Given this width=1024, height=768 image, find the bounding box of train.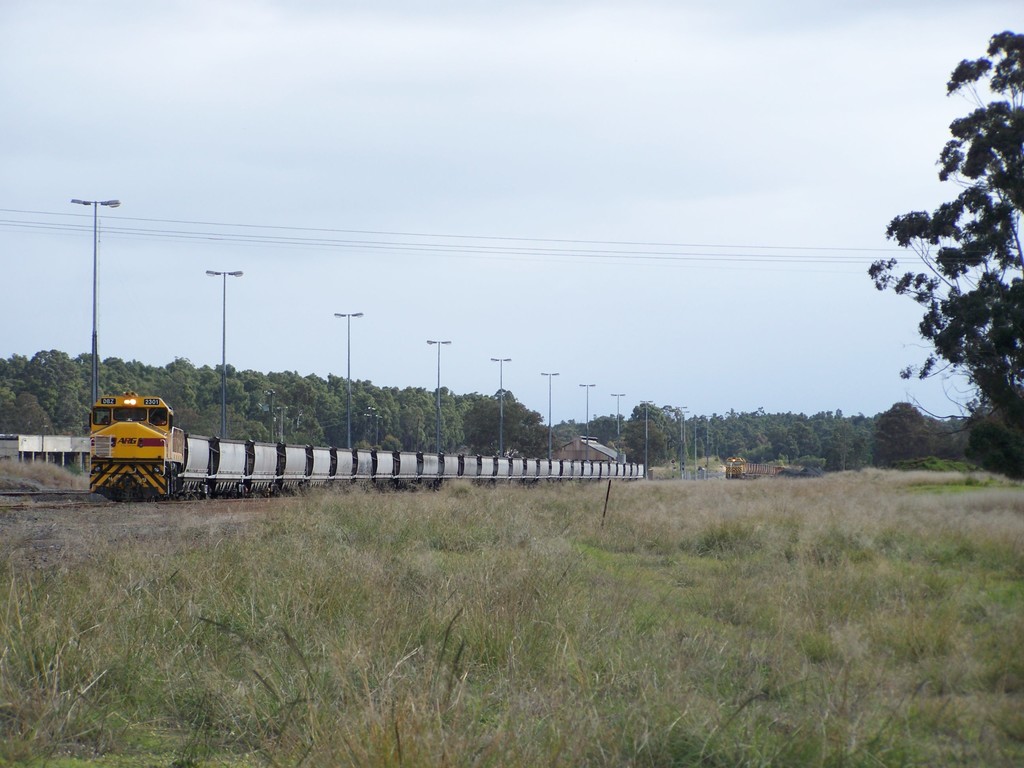
BBox(724, 458, 783, 480).
